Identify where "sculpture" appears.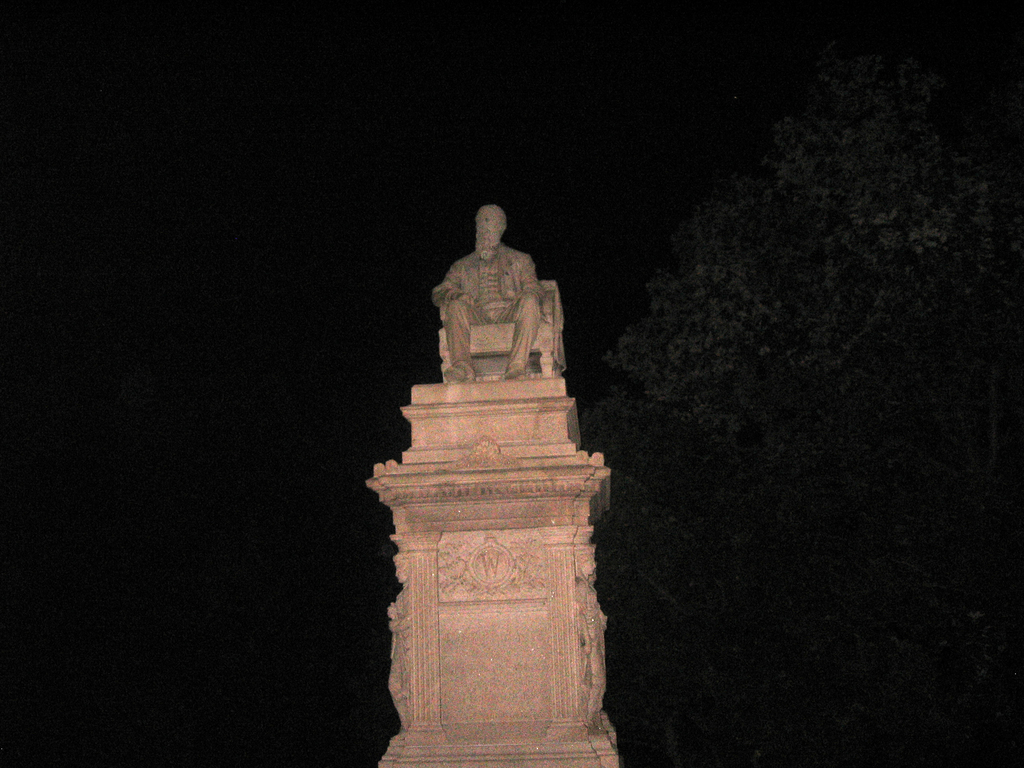
Appears at x1=419, y1=200, x2=573, y2=394.
